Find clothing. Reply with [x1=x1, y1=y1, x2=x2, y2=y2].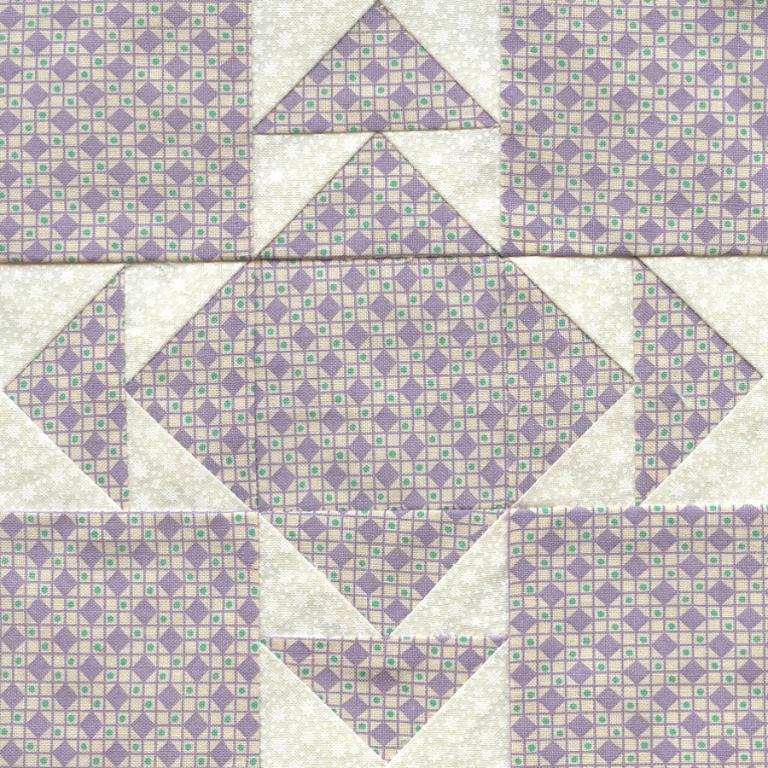
[x1=636, y1=265, x2=764, y2=499].
